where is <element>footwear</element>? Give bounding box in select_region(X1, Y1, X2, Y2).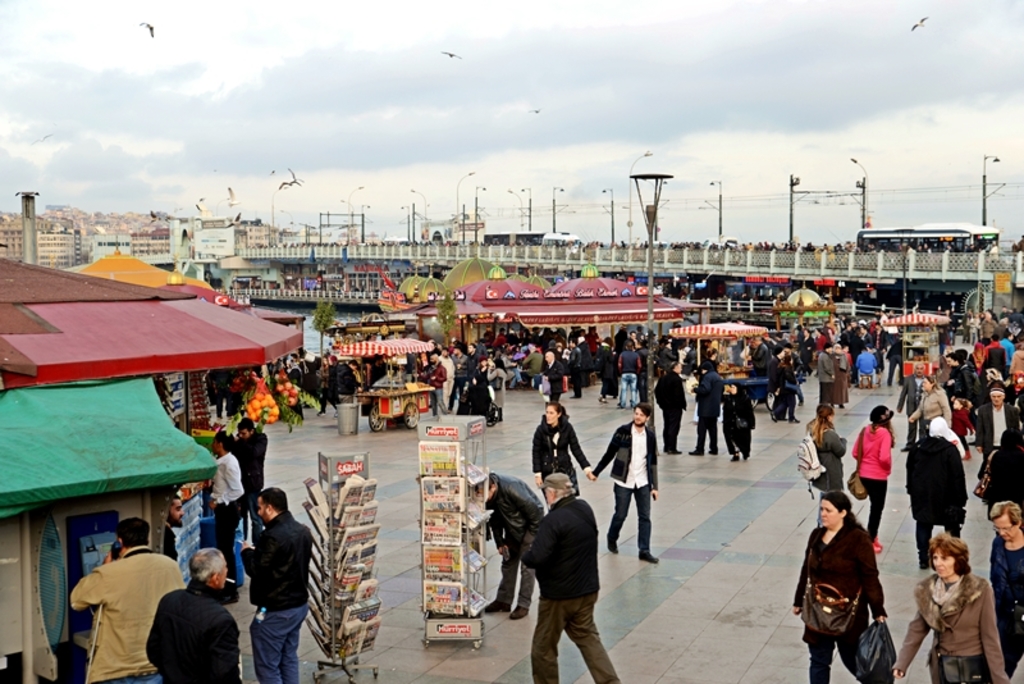
select_region(707, 447, 718, 455).
